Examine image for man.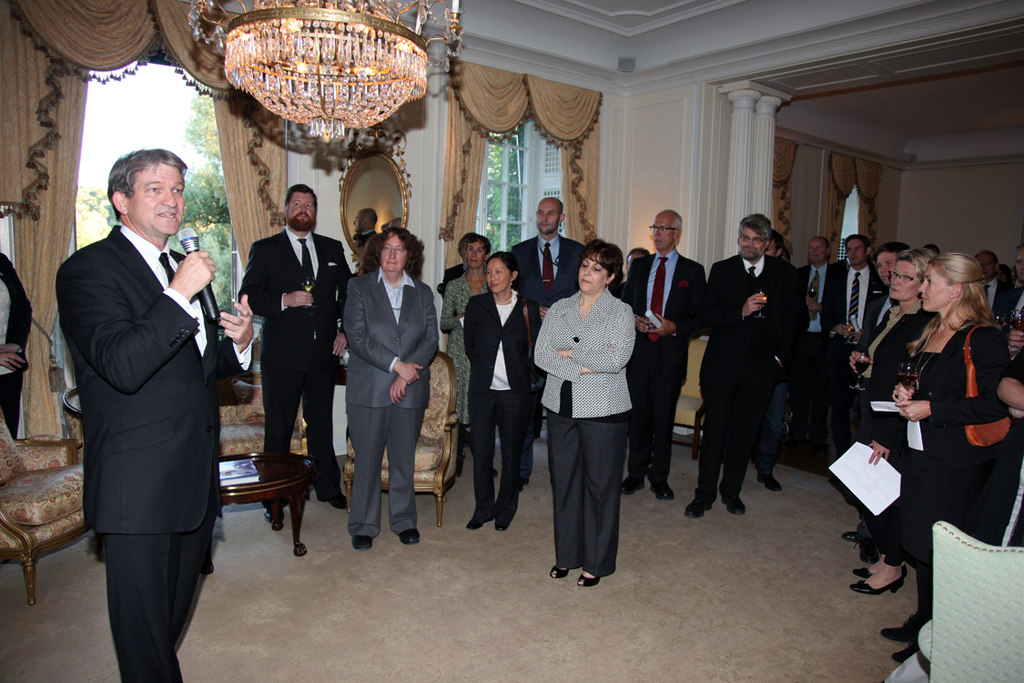
Examination result: 832/240/901/543.
